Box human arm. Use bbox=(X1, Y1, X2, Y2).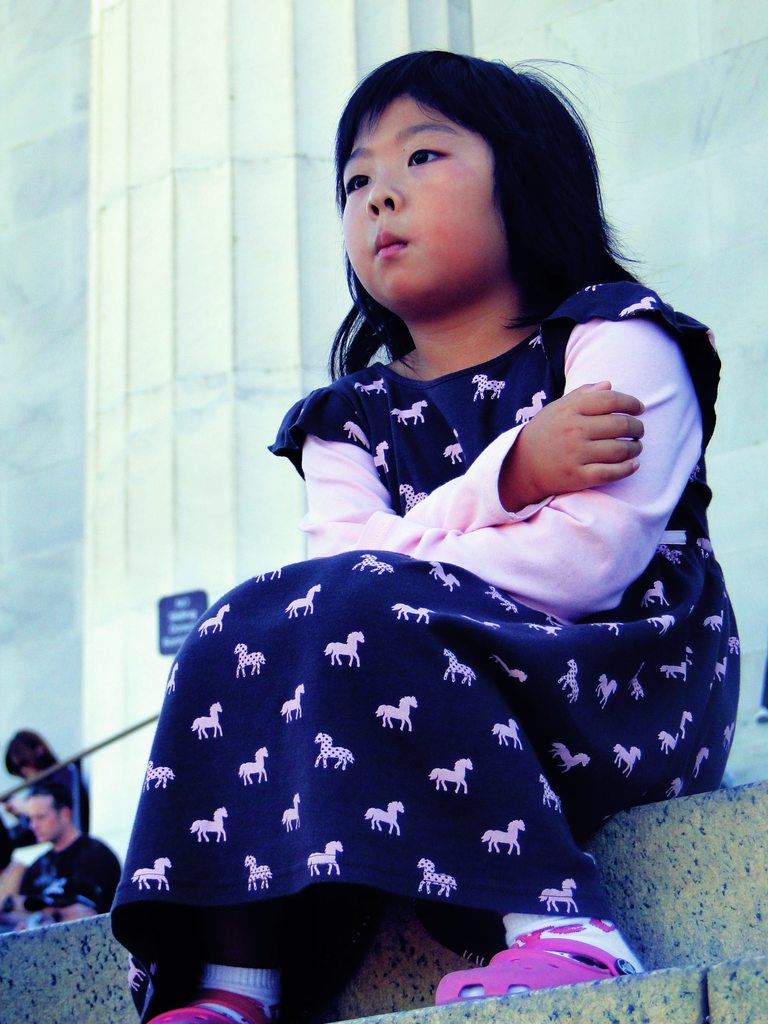
bbox=(317, 291, 707, 610).
